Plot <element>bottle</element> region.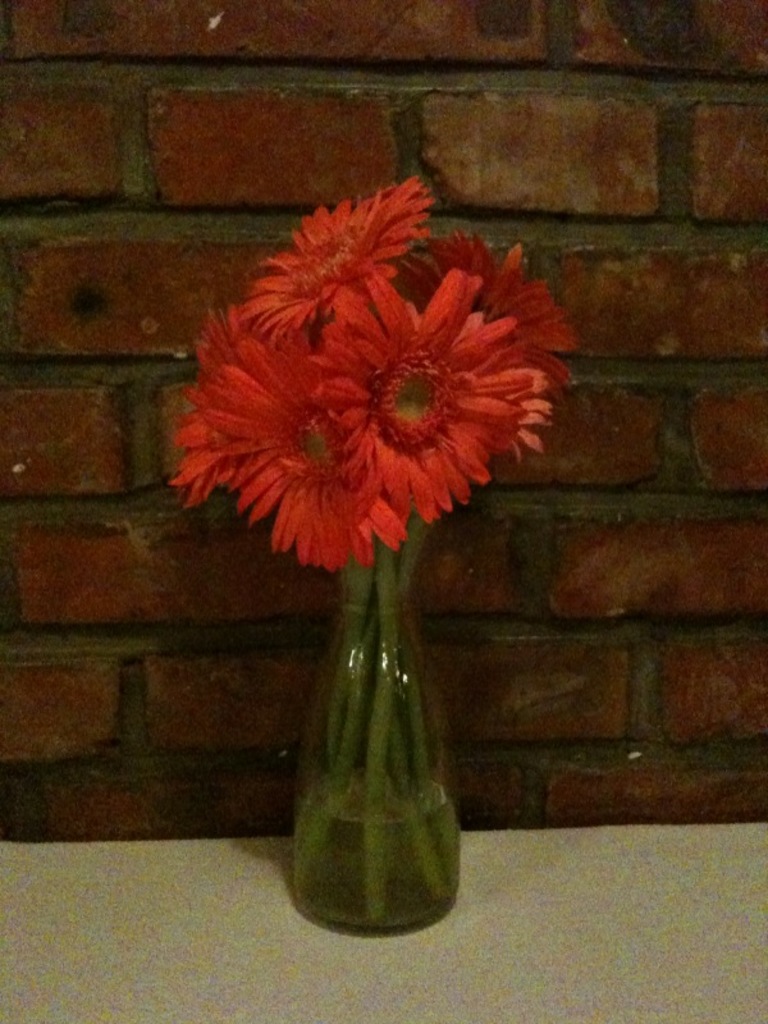
Plotted at [289,499,465,929].
